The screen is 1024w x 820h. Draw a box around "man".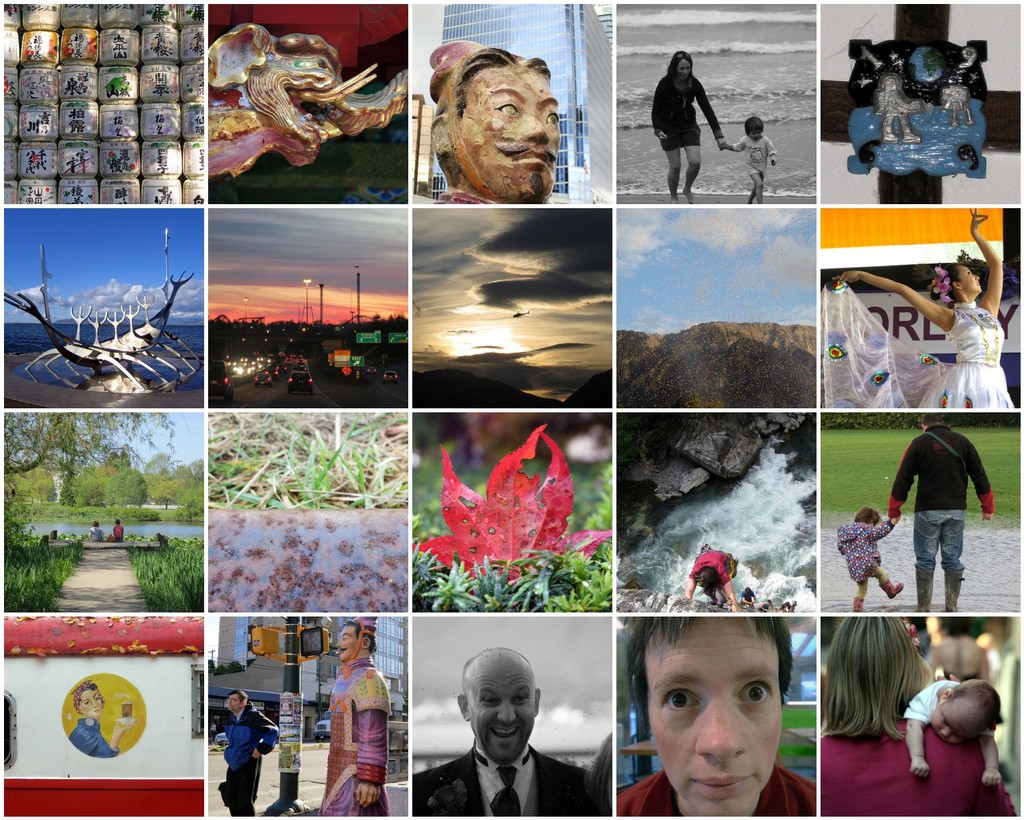
box(111, 517, 125, 544).
